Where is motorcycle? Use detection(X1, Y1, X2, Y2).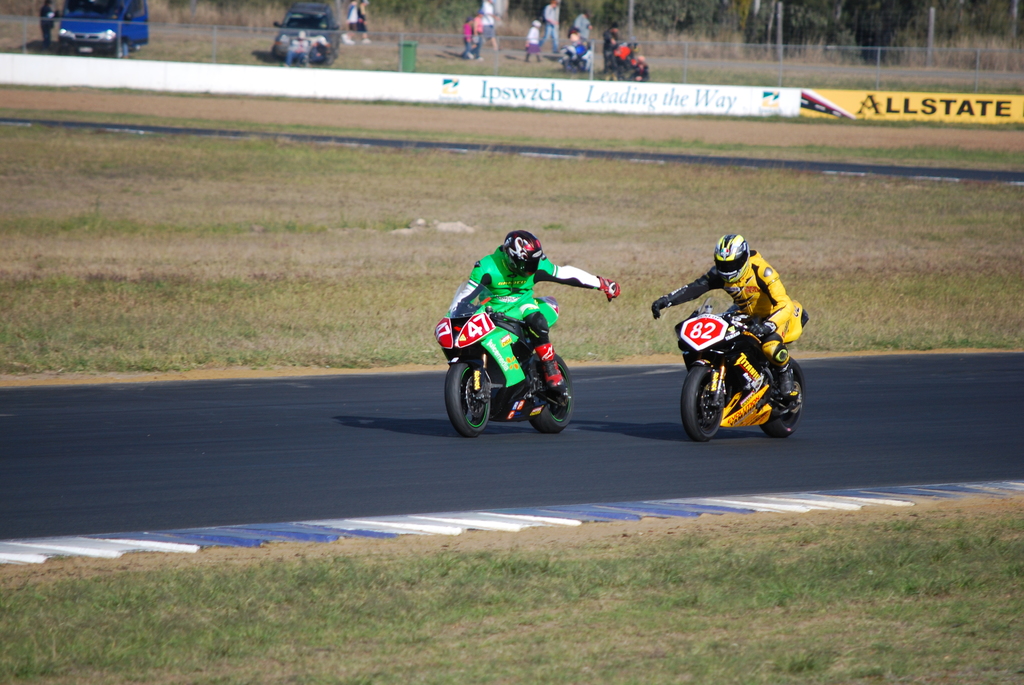
detection(662, 276, 808, 442).
